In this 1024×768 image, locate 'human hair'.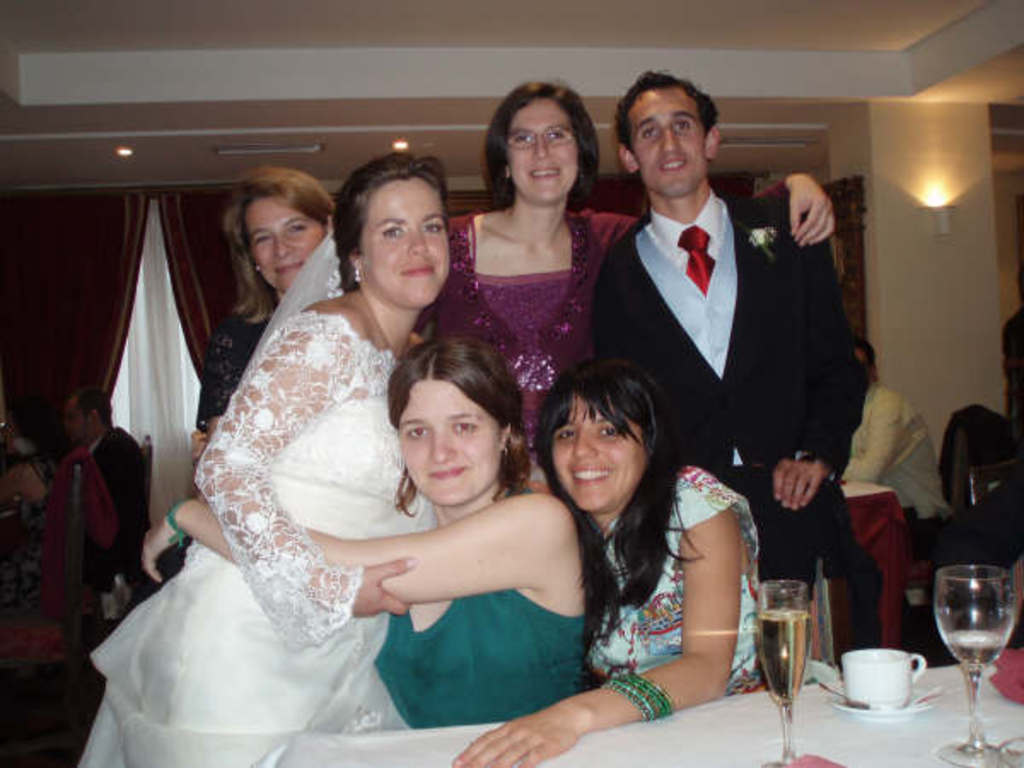
Bounding box: BBox(478, 79, 601, 212).
